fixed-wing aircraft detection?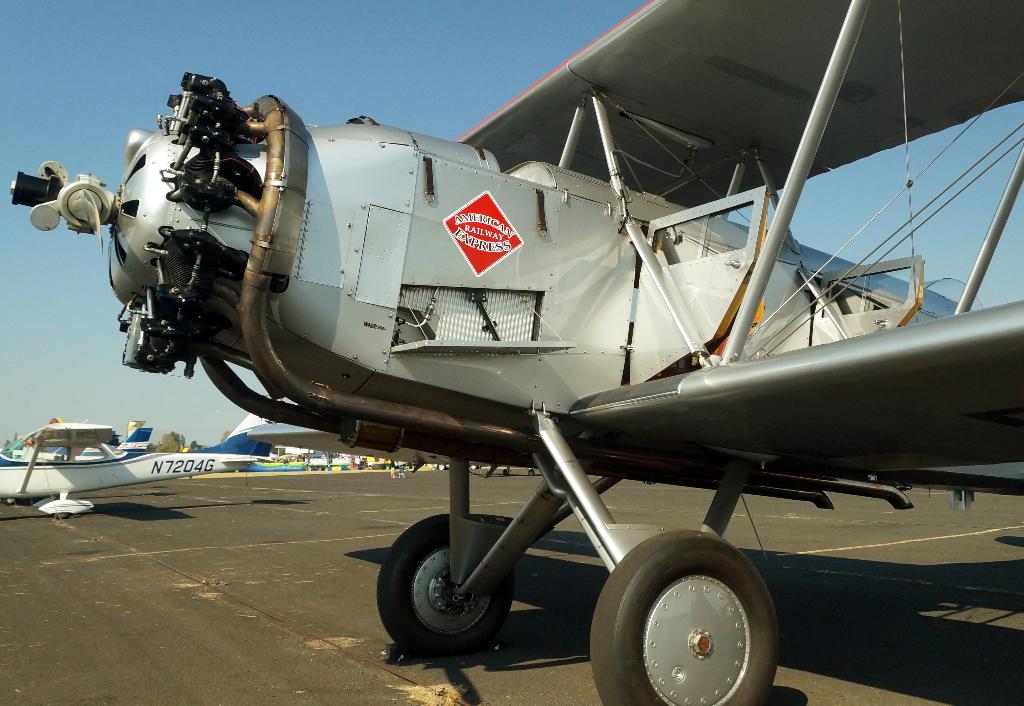
x1=1, y1=409, x2=272, y2=516
